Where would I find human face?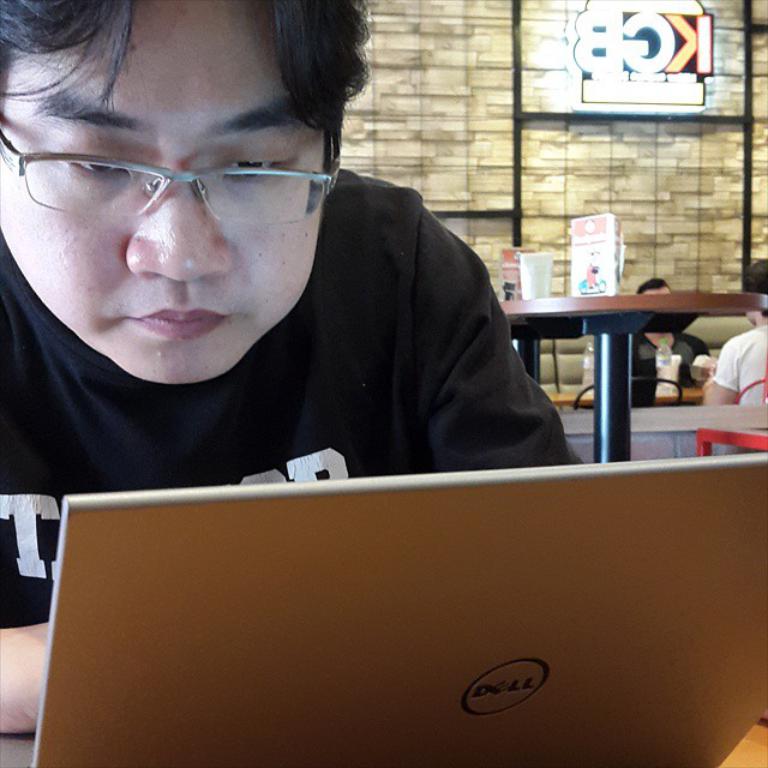
At crop(0, 0, 319, 390).
